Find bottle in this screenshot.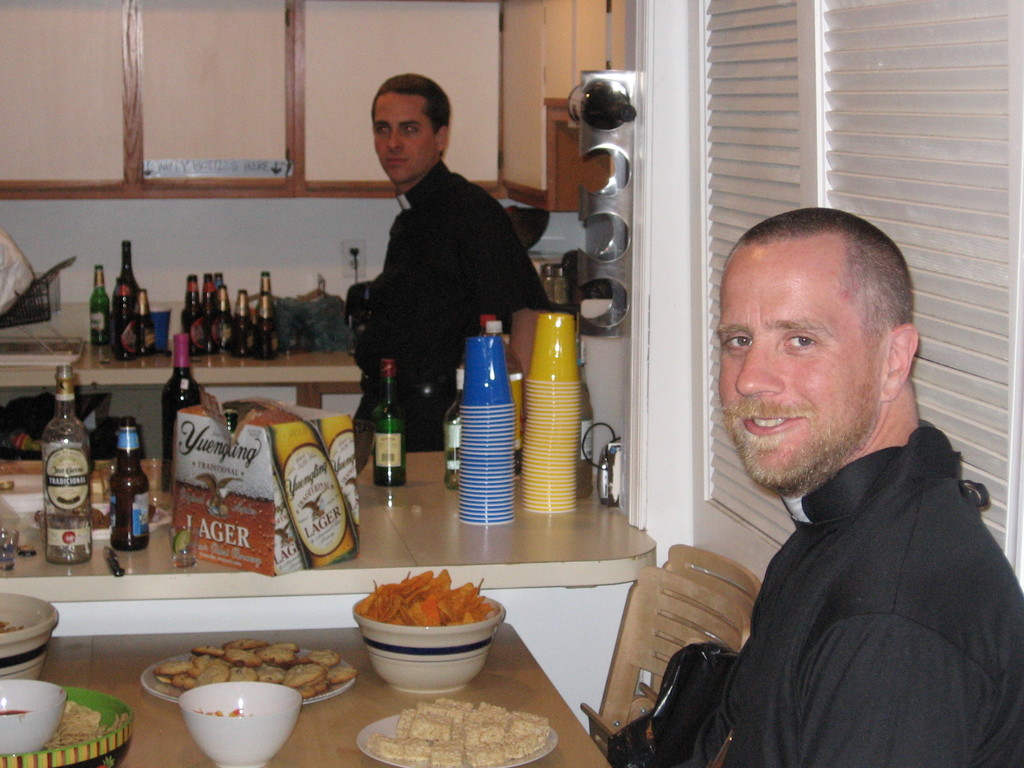
The bounding box for bottle is left=109, top=417, right=148, bottom=550.
